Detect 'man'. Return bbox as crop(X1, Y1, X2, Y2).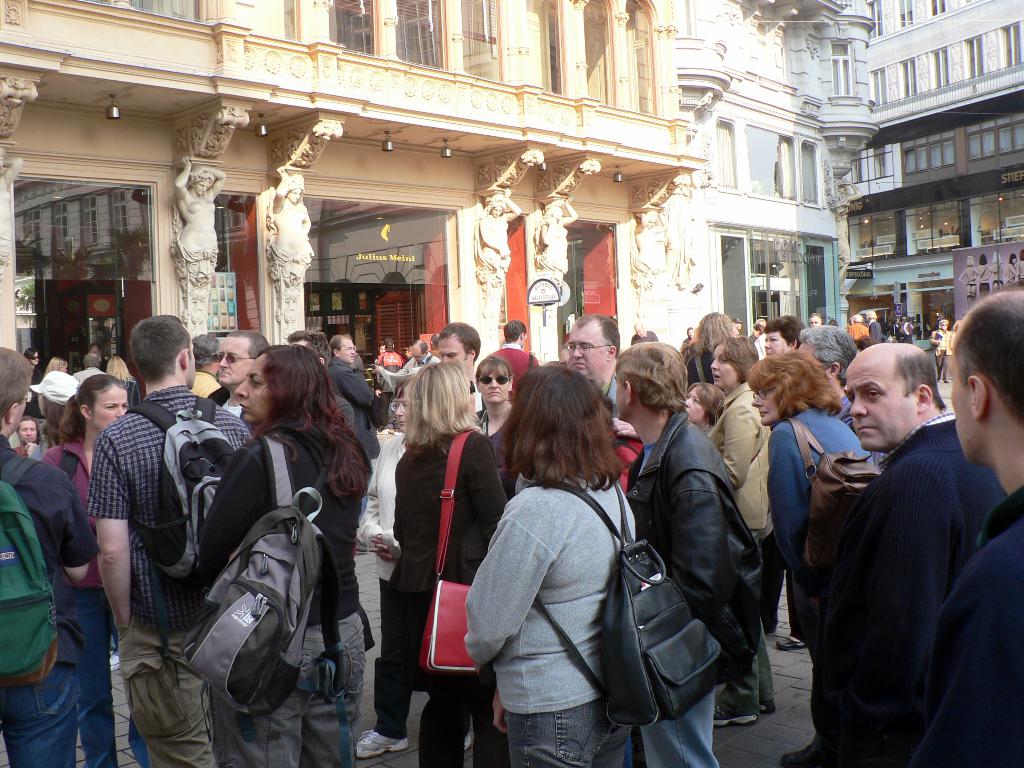
crop(327, 336, 383, 549).
